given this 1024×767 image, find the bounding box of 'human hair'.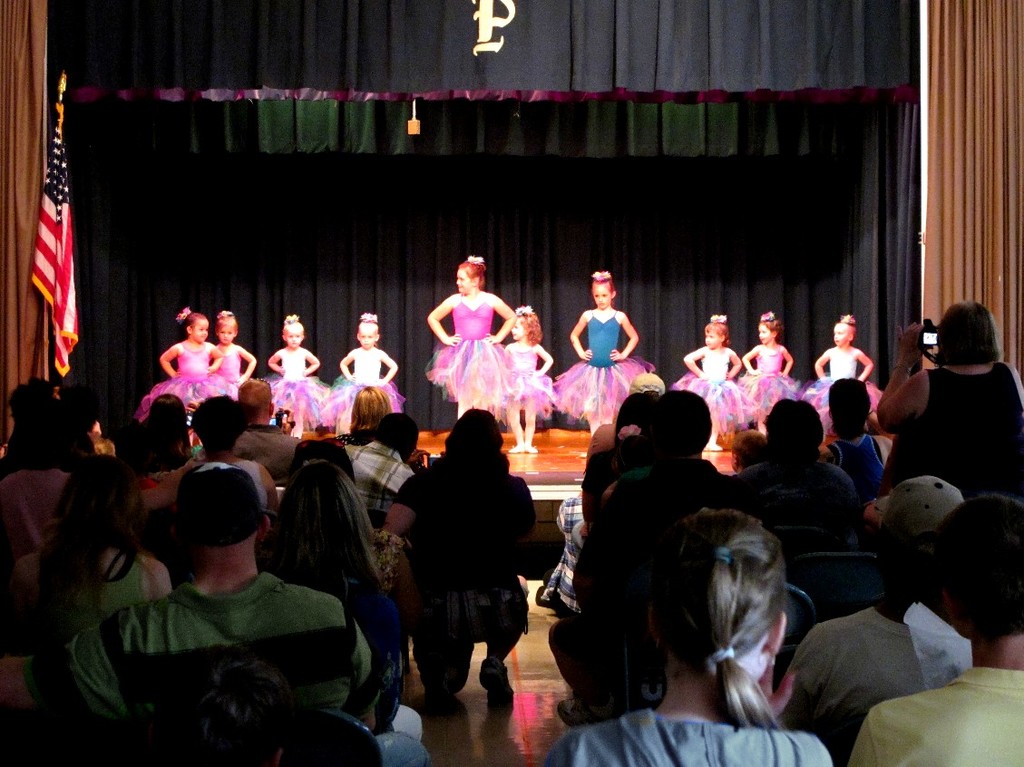
<region>157, 662, 294, 758</region>.
